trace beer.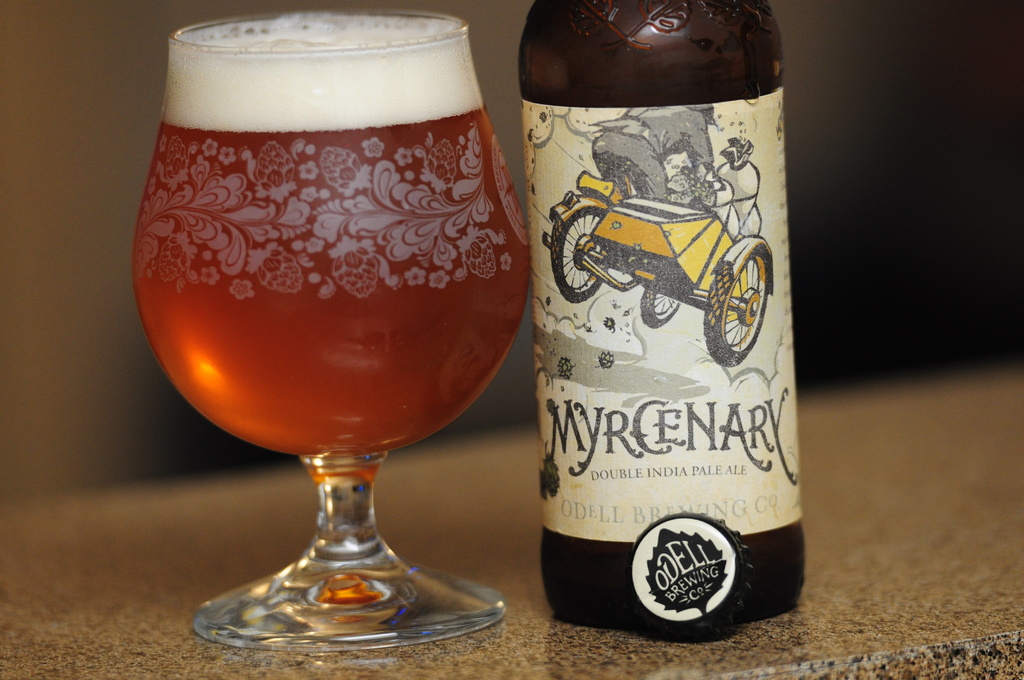
Traced to (518, 0, 812, 649).
